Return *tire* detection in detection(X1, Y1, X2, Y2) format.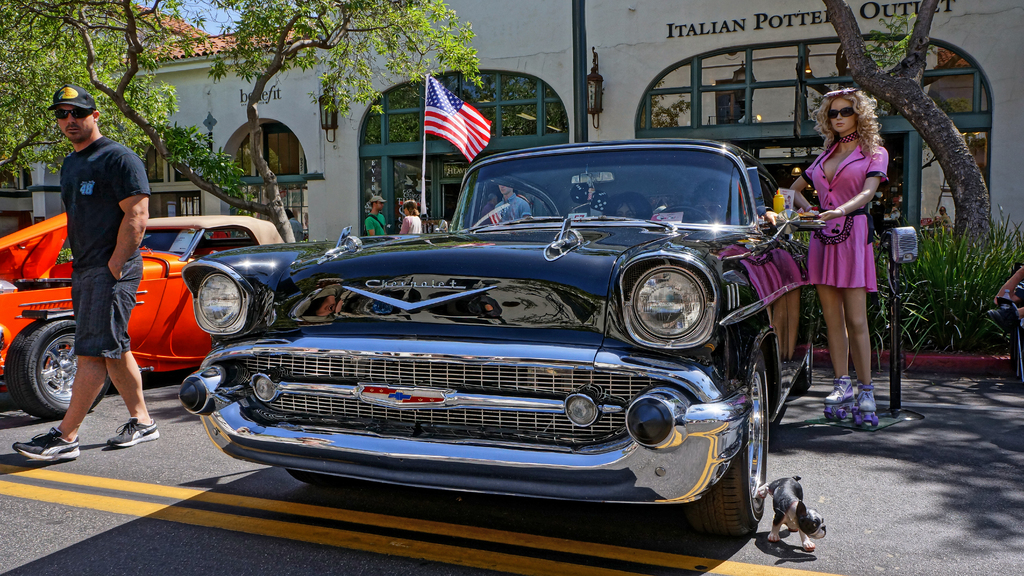
detection(686, 351, 767, 536).
